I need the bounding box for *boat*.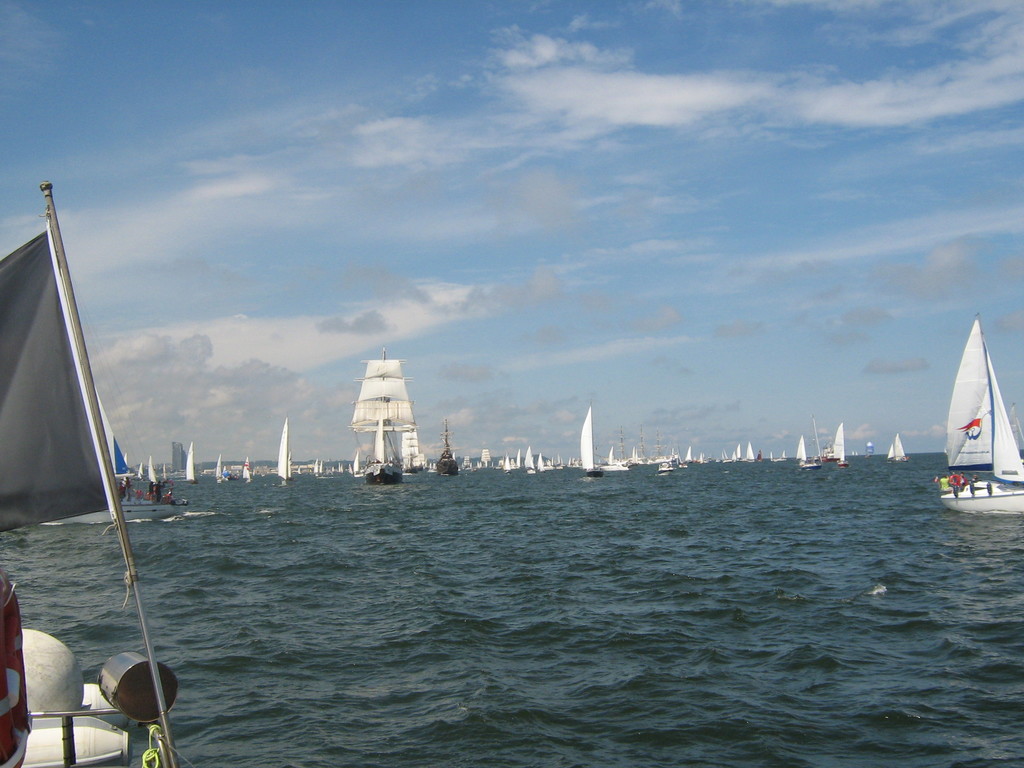
Here it is: select_region(0, 179, 177, 767).
